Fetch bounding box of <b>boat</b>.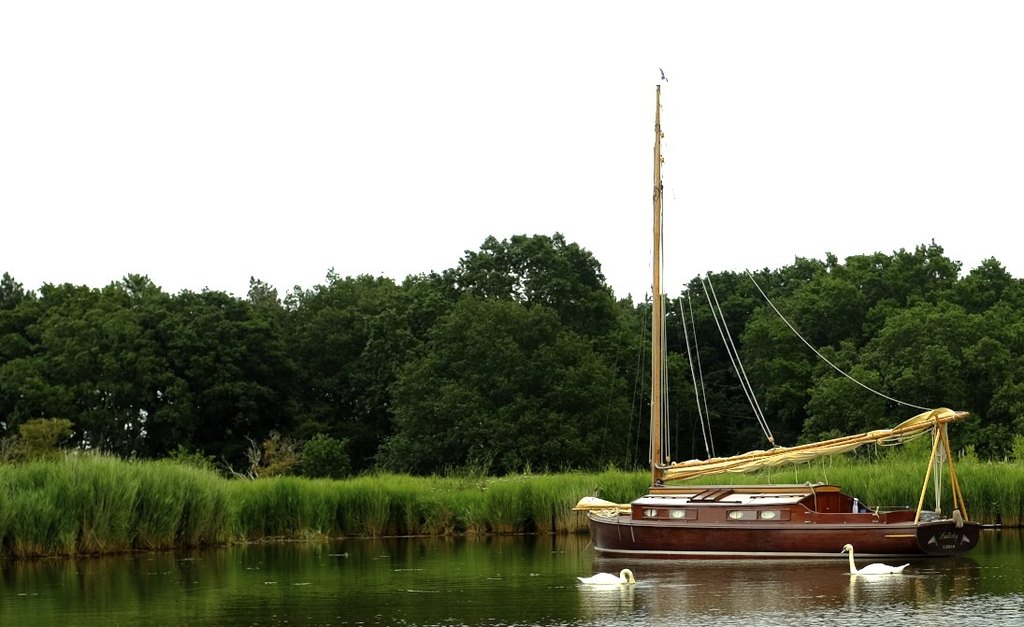
Bbox: [524, 156, 983, 601].
